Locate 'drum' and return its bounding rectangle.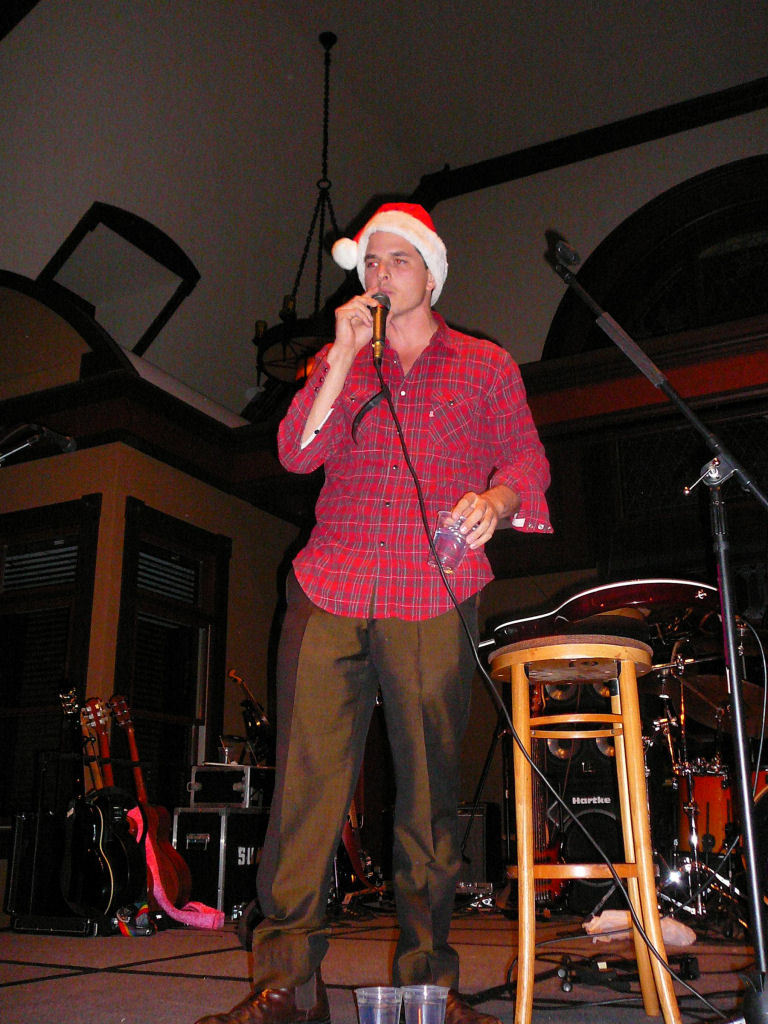
<box>662,758,731,863</box>.
